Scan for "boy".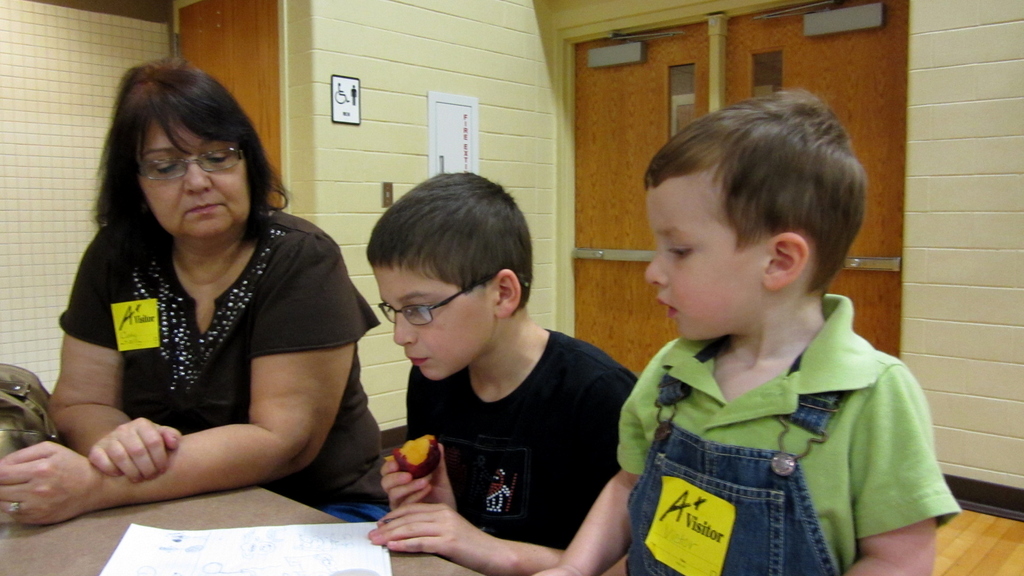
Scan result: 360, 173, 637, 573.
